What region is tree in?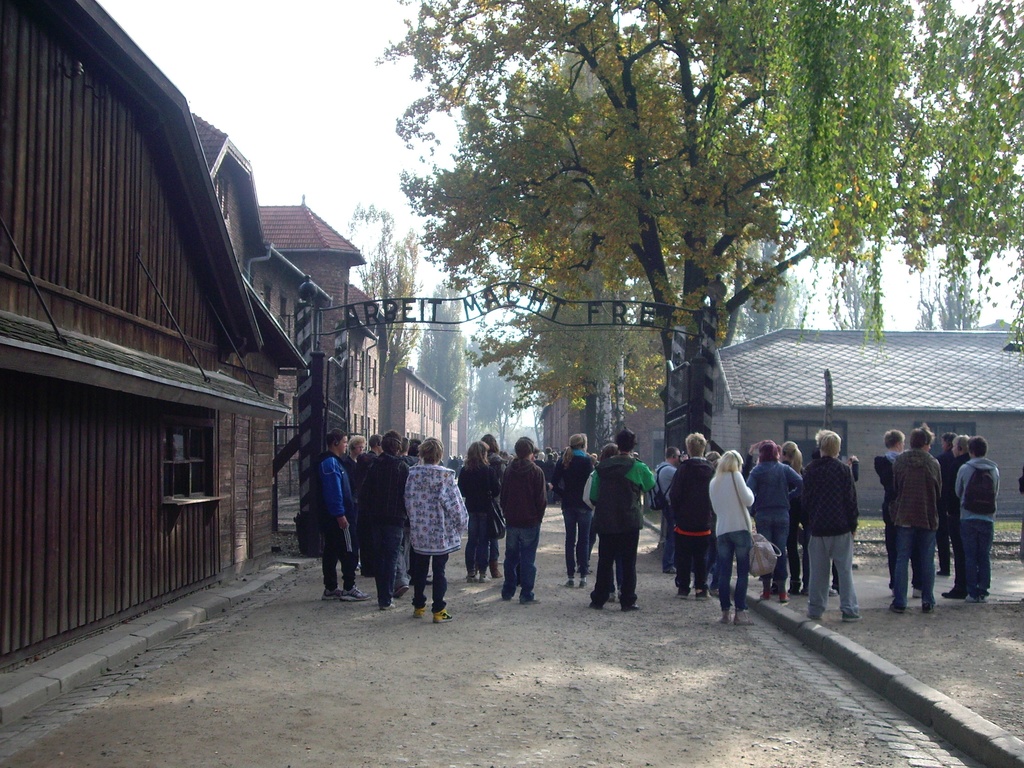
[375,0,1023,456].
